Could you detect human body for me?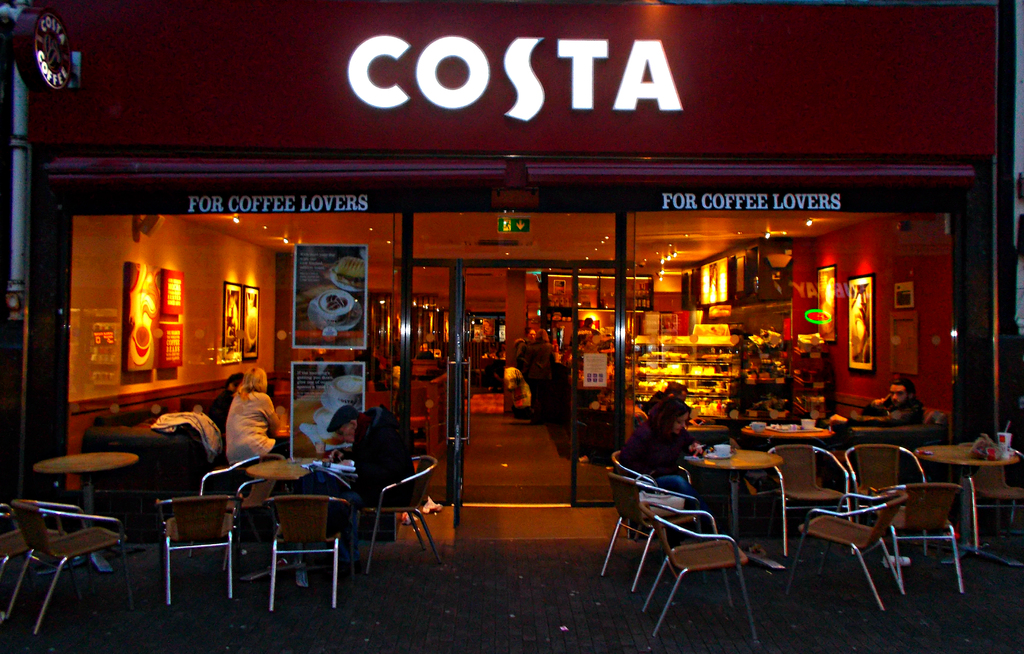
Detection result: bbox=[735, 336, 758, 358].
